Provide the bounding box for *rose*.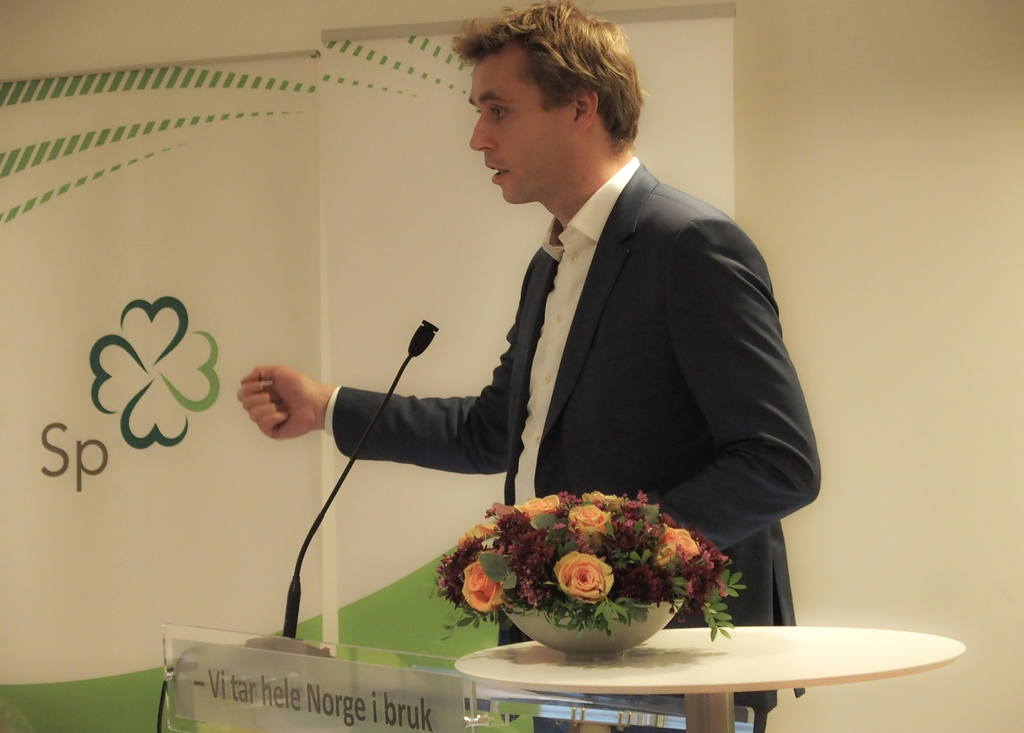
x1=459, y1=521, x2=501, y2=548.
